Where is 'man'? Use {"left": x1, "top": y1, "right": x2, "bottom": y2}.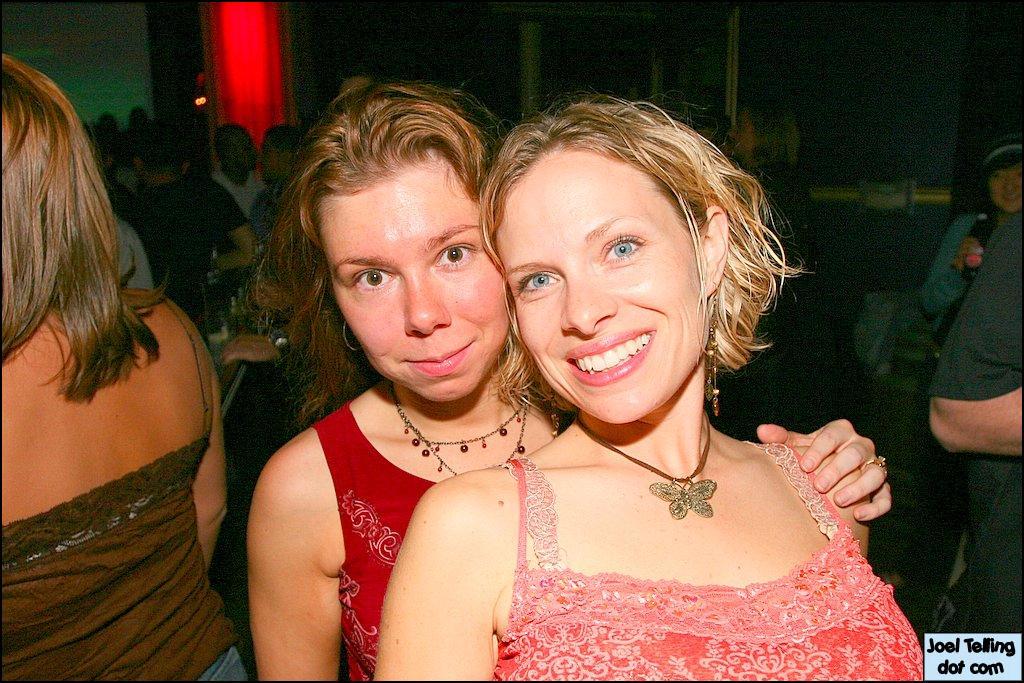
{"left": 918, "top": 204, "right": 1023, "bottom": 635}.
